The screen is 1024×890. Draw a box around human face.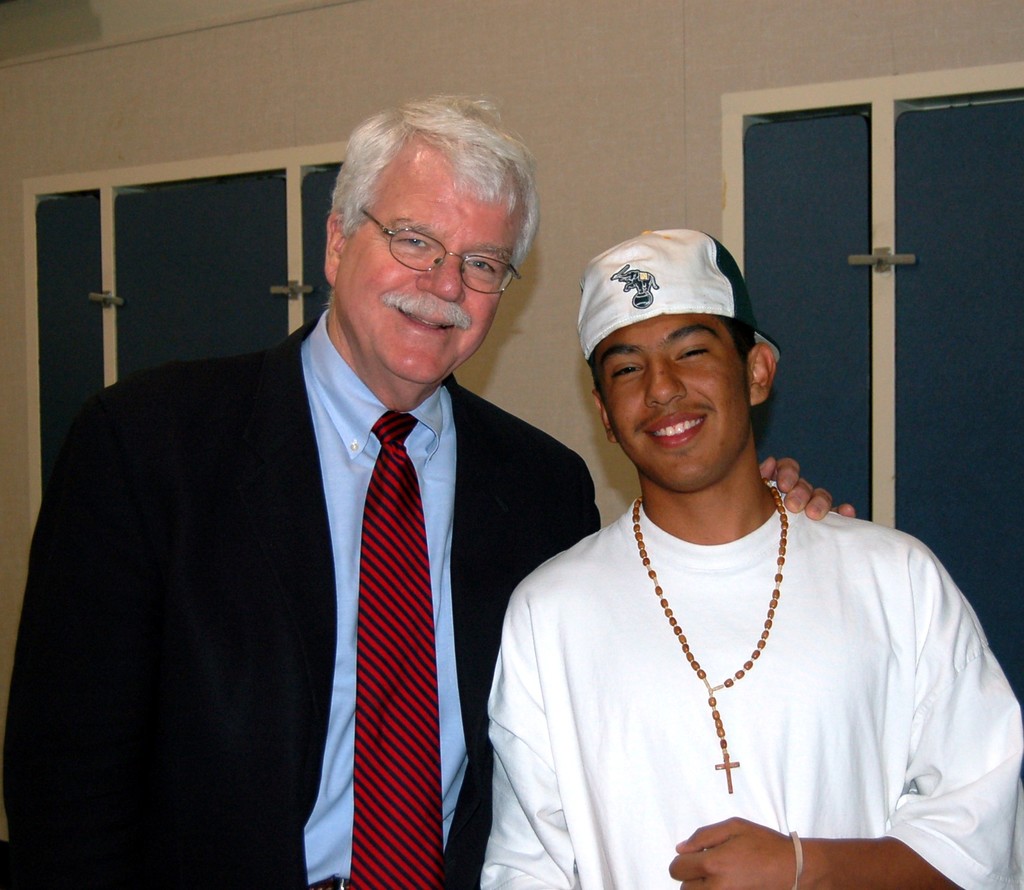
crop(337, 144, 523, 390).
